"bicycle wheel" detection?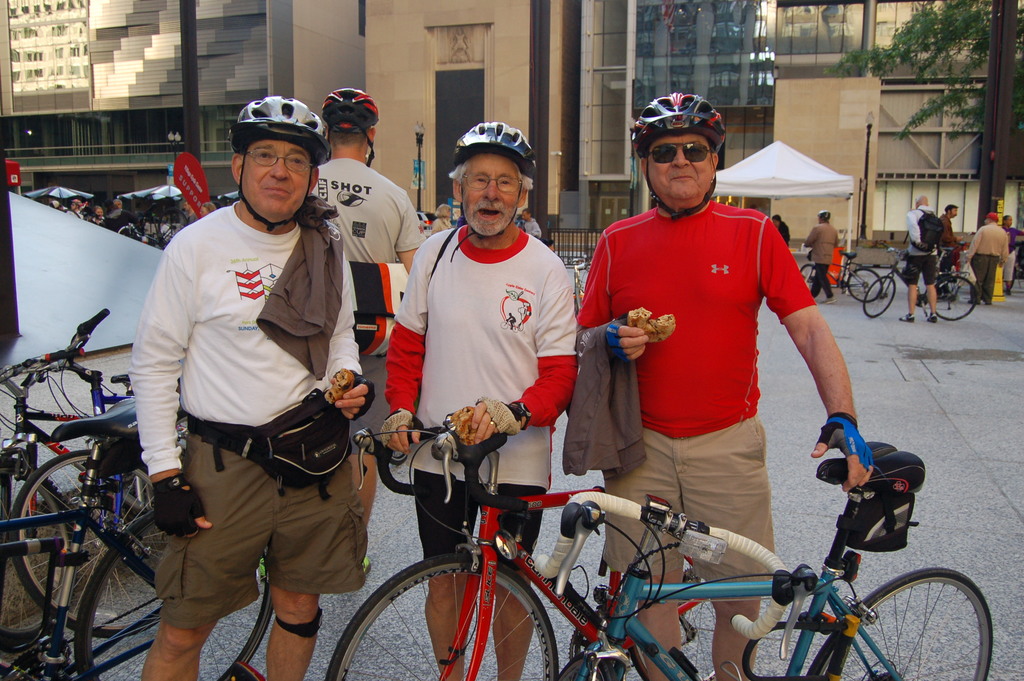
[562, 653, 622, 680]
